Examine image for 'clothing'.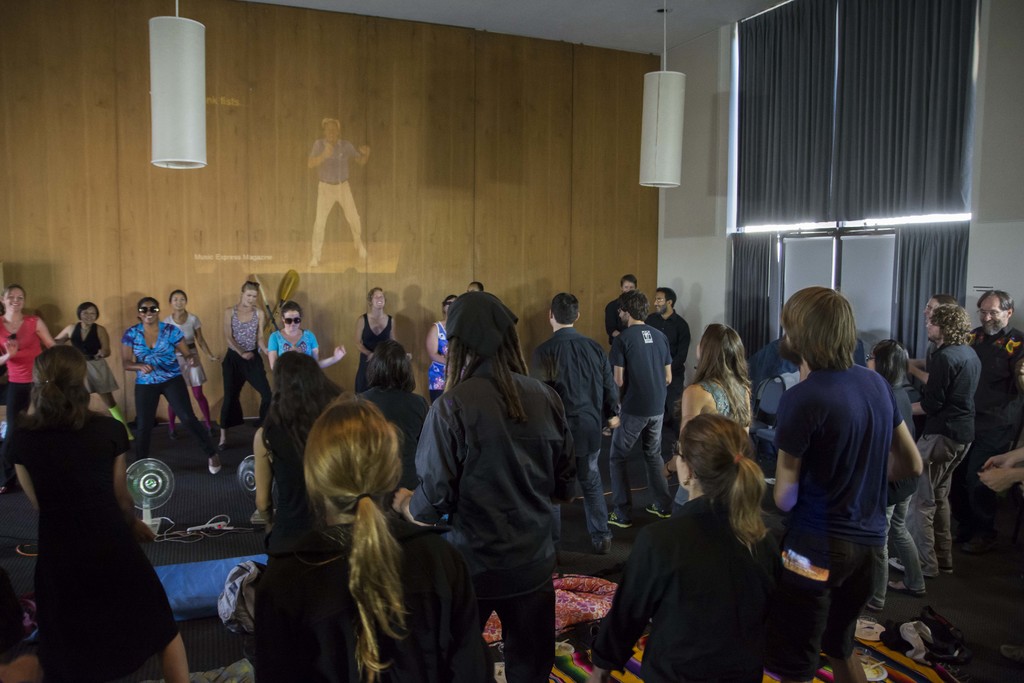
Examination result: crop(609, 468, 806, 675).
